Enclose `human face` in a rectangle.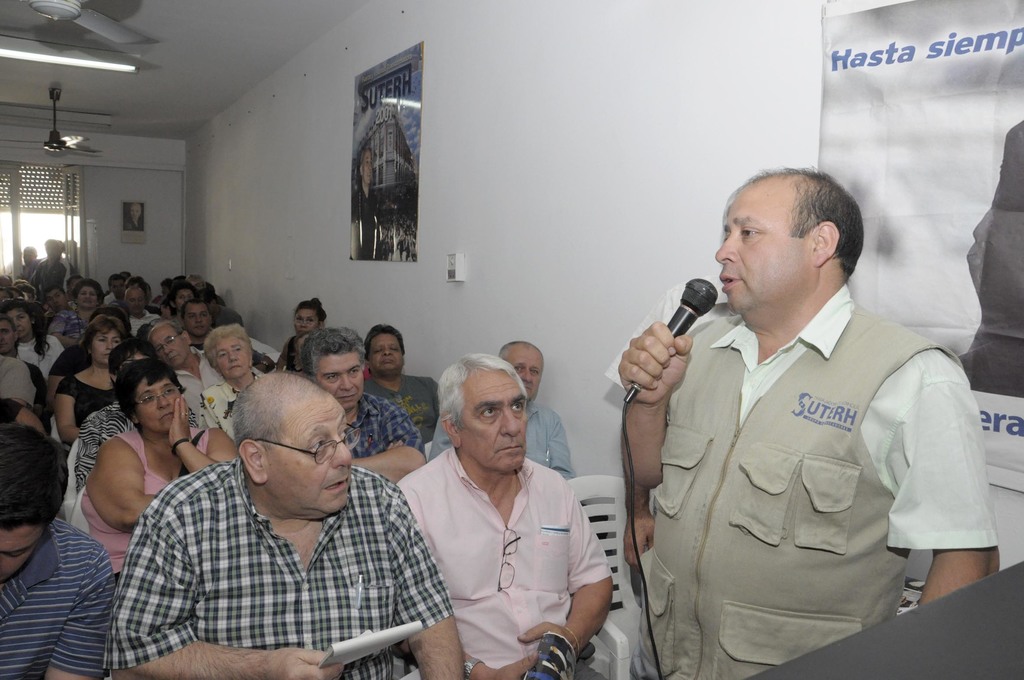
[119,284,140,311].
